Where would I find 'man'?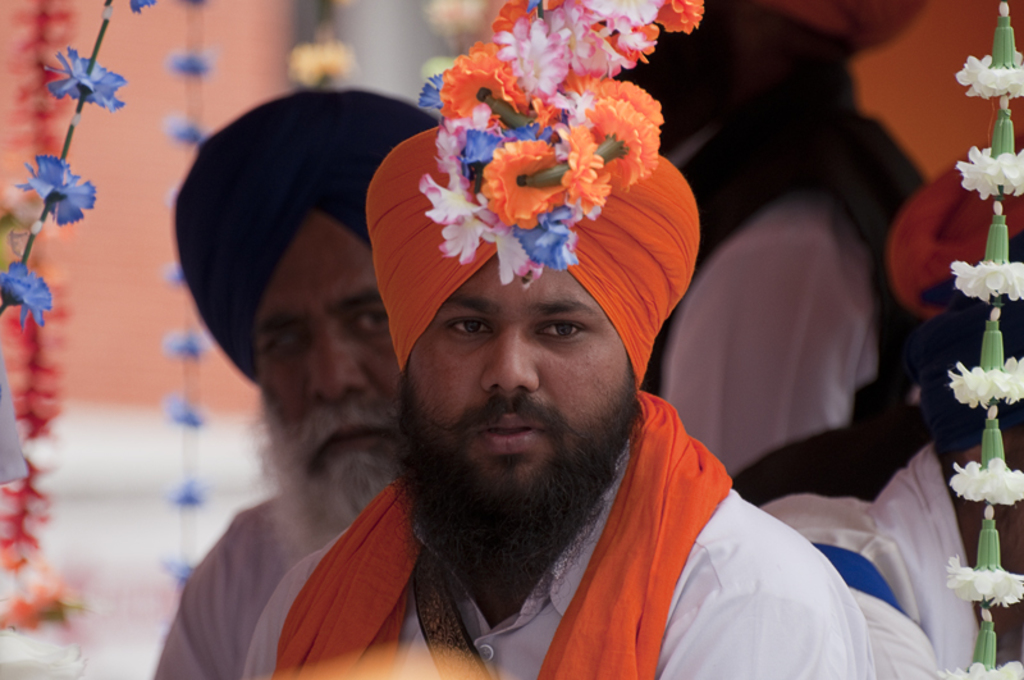
At detection(298, 69, 813, 679).
